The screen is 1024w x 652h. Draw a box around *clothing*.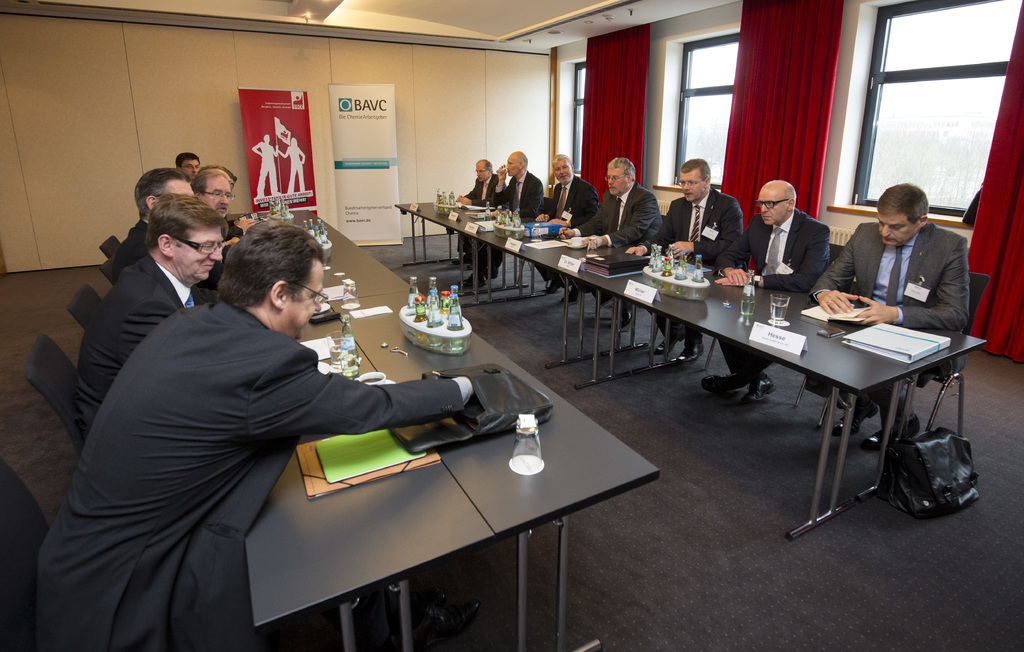
Rect(570, 180, 661, 300).
